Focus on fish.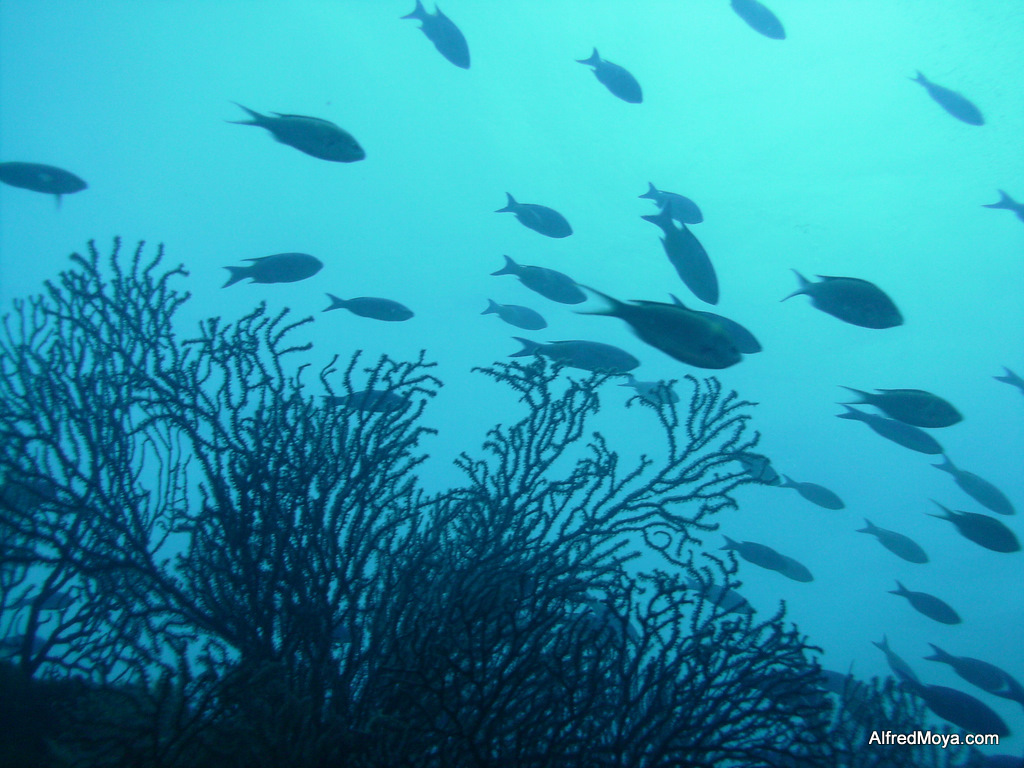
Focused at 870, 627, 921, 685.
